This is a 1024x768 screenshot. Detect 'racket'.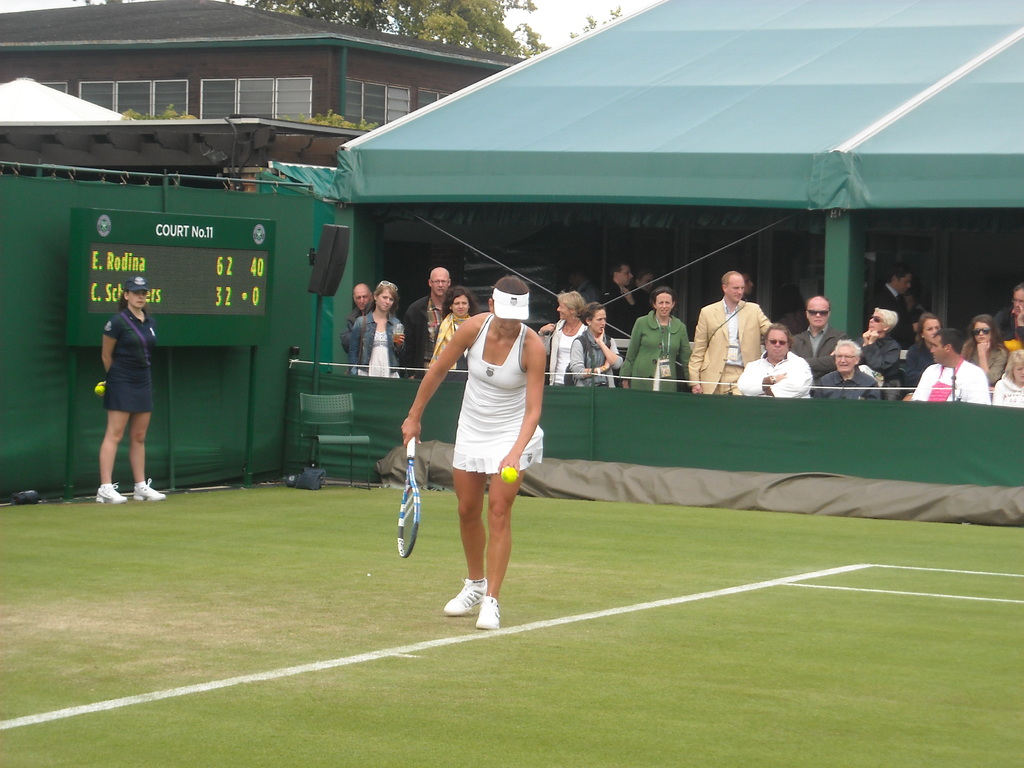
{"left": 398, "top": 438, "right": 420, "bottom": 559}.
